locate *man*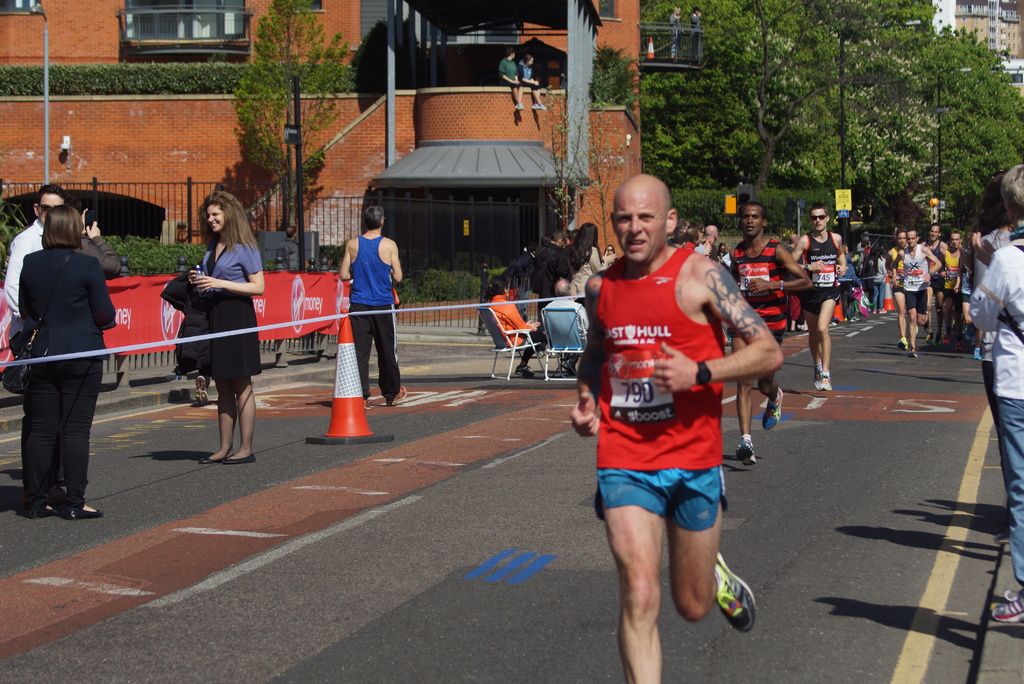
6,182,66,321
